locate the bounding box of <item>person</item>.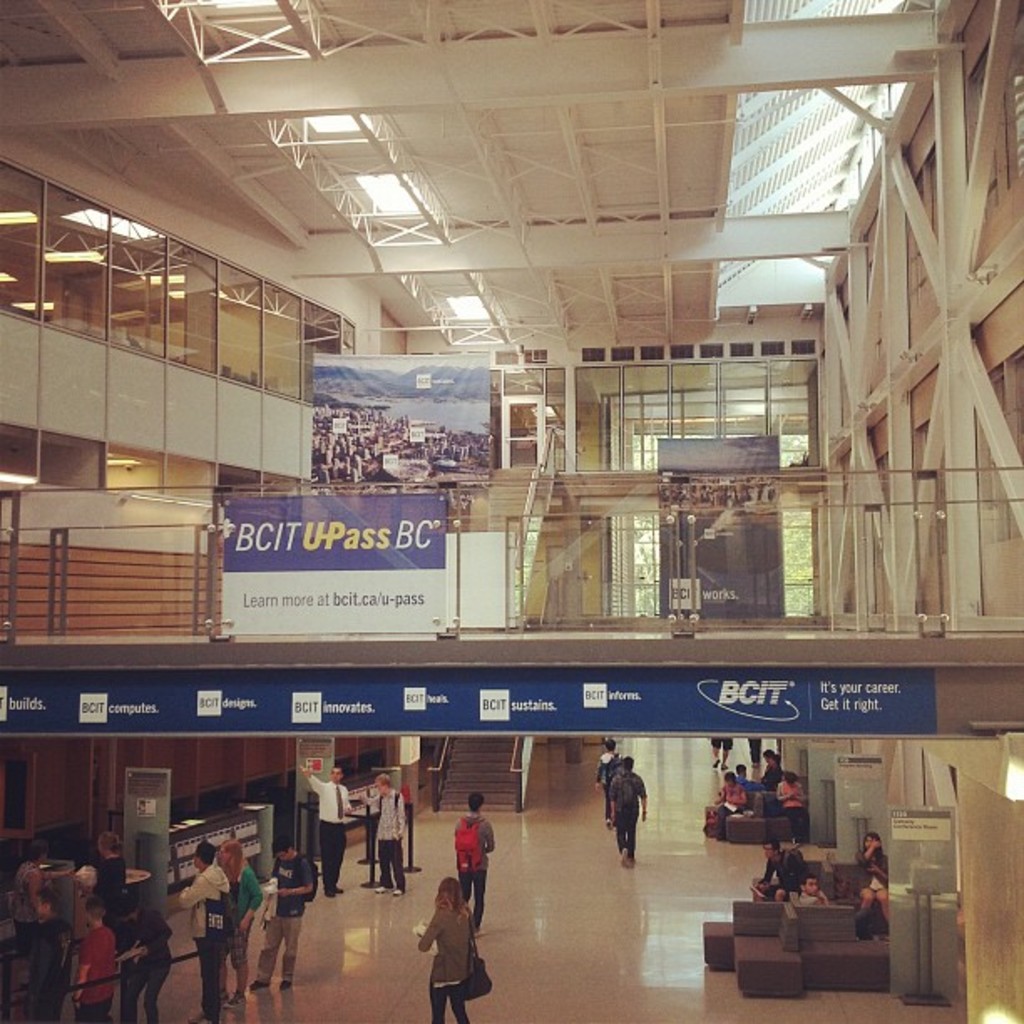
Bounding box: {"left": 356, "top": 766, "right": 413, "bottom": 900}.
